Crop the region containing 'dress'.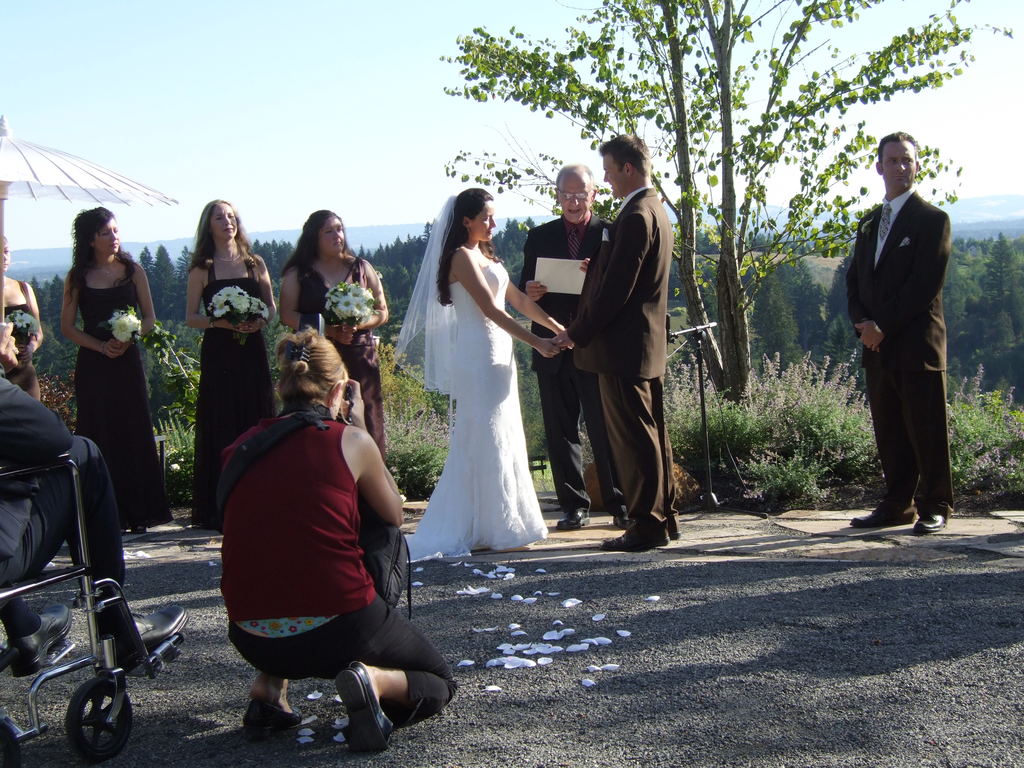
Crop region: (x1=191, y1=254, x2=280, y2=531).
